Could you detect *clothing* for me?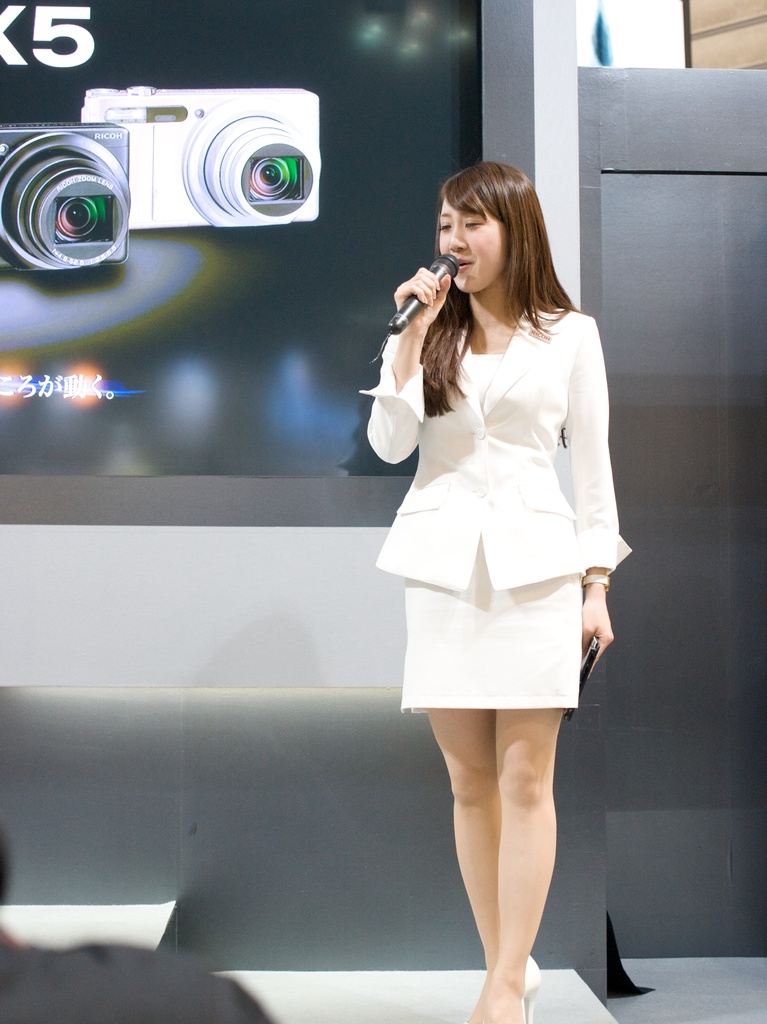
Detection result: 372:292:638:726.
